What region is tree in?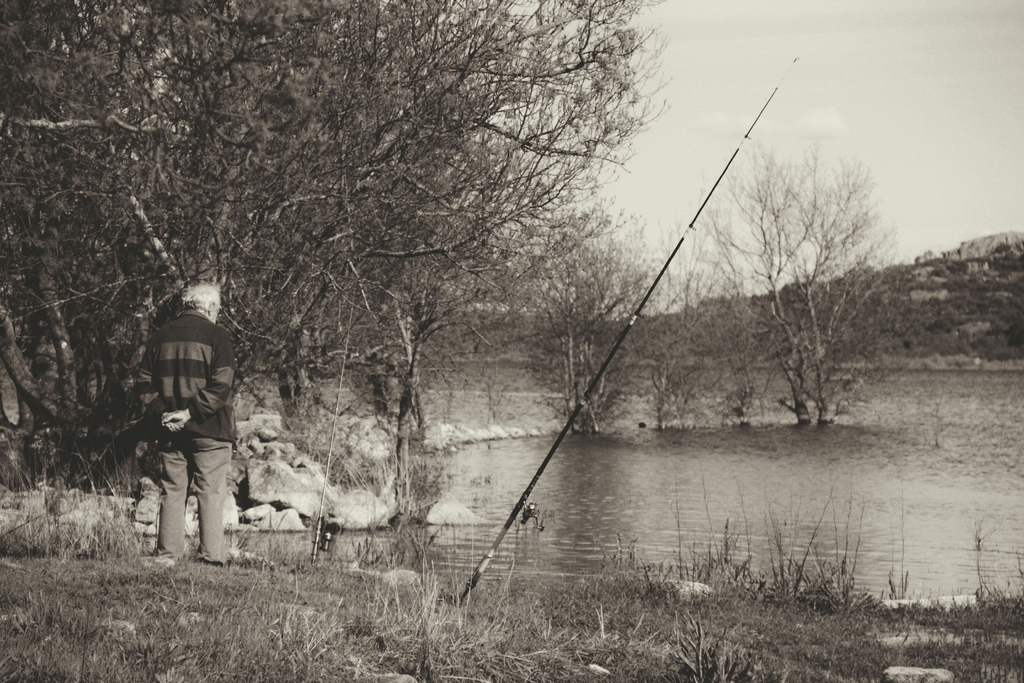
703,99,895,440.
